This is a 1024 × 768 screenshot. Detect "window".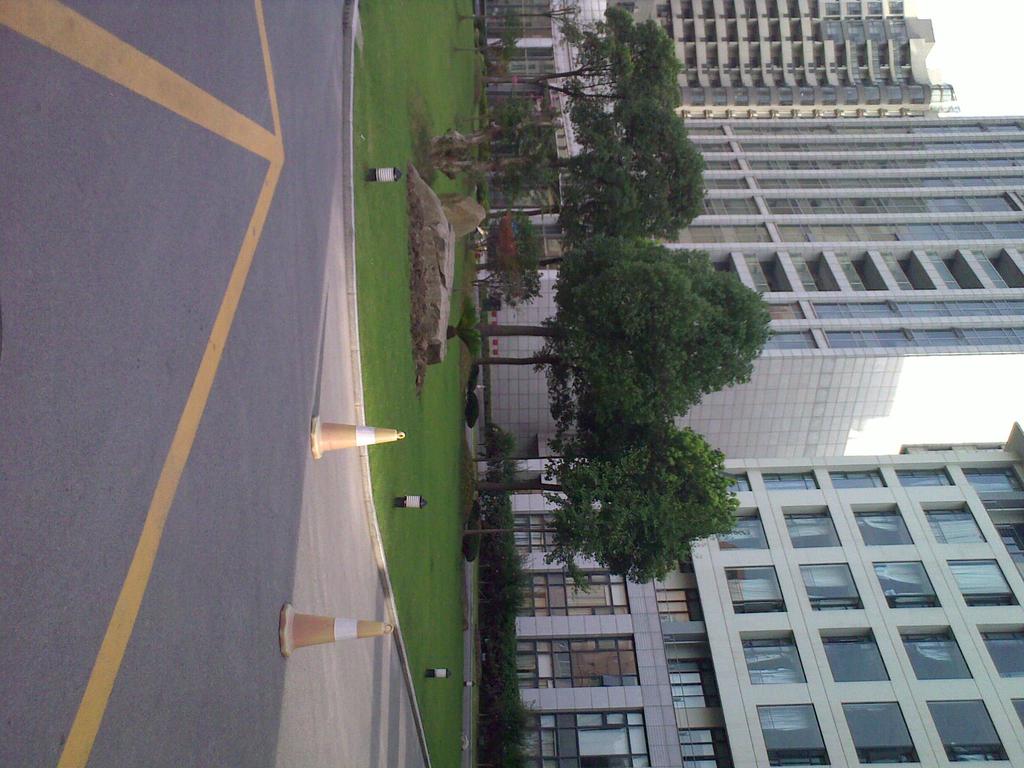
detection(724, 559, 788, 618).
